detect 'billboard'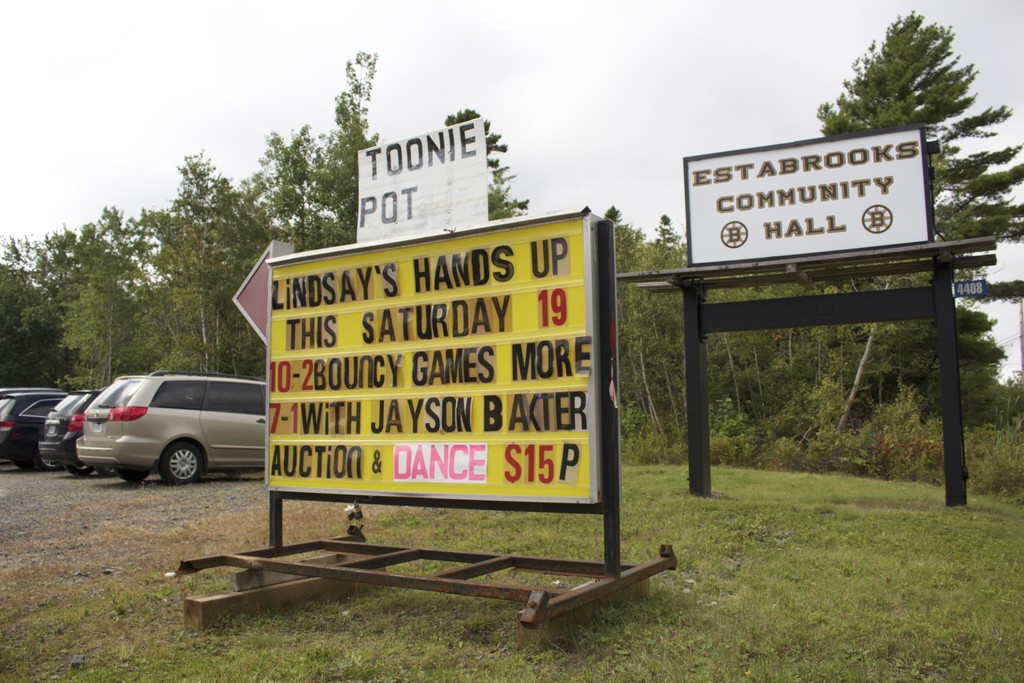
356/115/483/245
